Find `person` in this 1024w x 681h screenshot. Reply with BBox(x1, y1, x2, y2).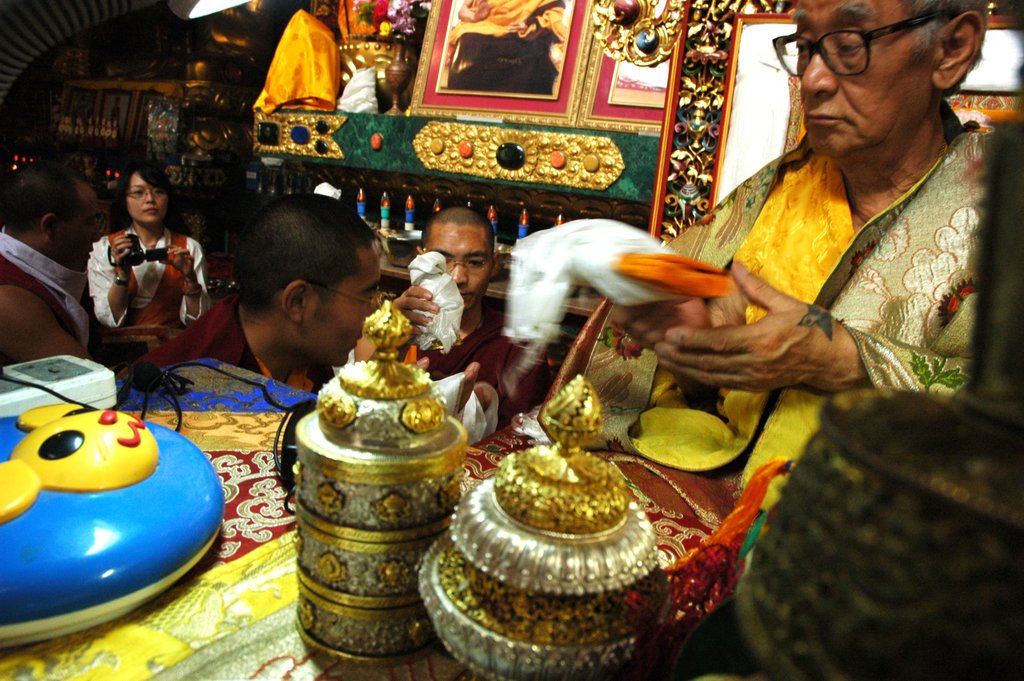
BBox(89, 161, 216, 367).
